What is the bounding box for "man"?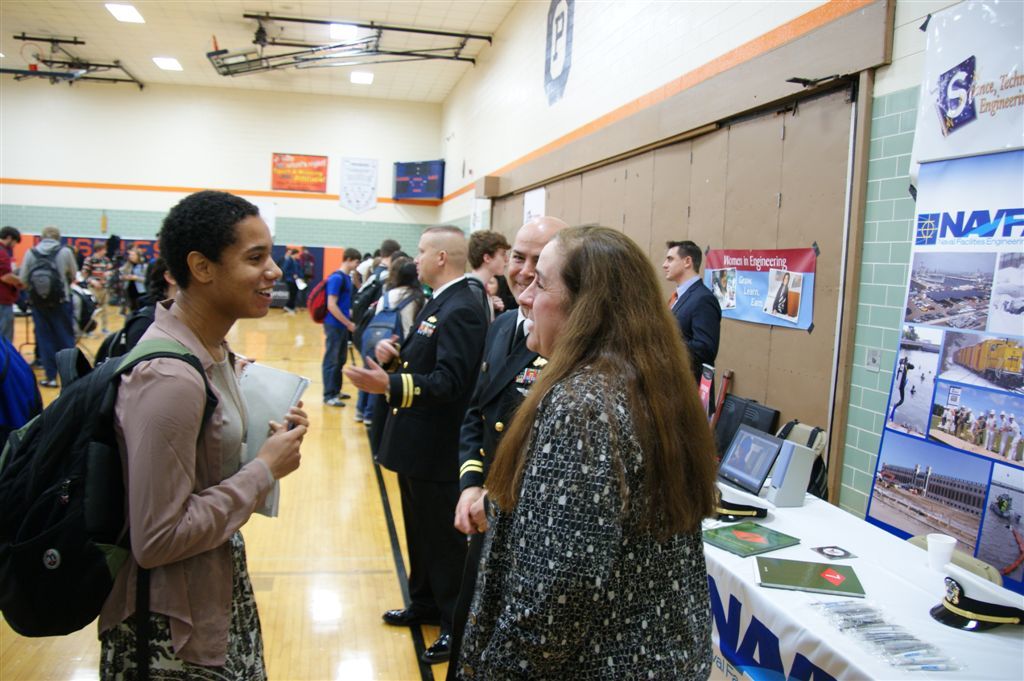
box(454, 214, 566, 535).
